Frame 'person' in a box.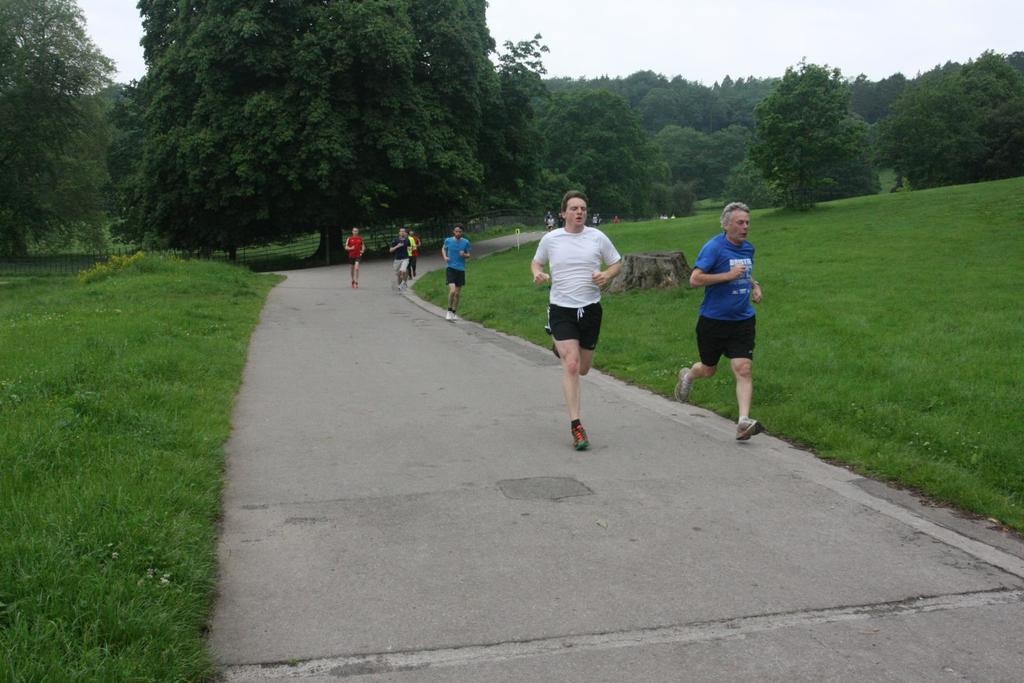
region(388, 230, 414, 283).
